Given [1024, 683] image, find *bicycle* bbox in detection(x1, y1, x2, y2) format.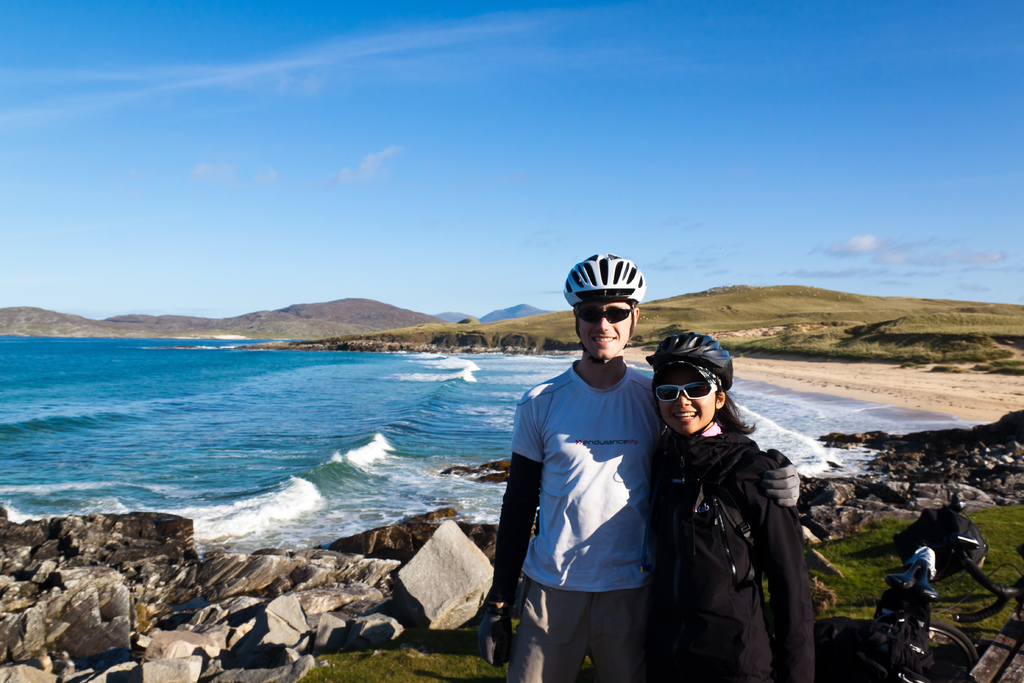
detection(852, 485, 1023, 682).
